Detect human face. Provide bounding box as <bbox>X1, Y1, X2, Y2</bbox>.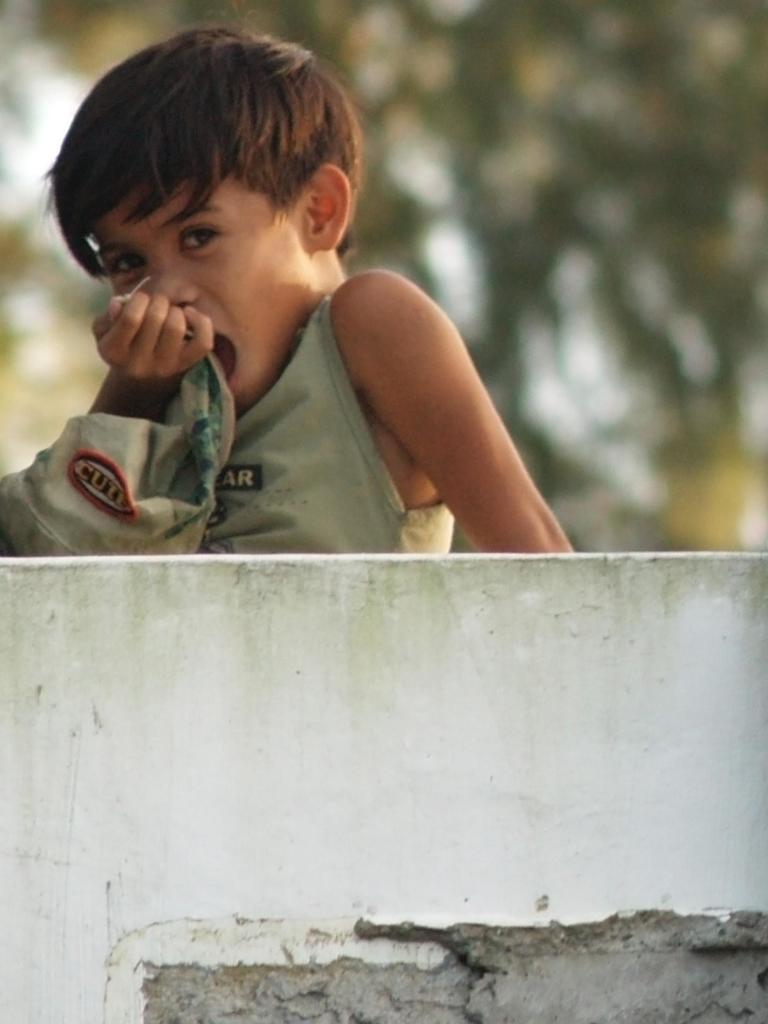
<bbox>92, 162, 286, 414</bbox>.
